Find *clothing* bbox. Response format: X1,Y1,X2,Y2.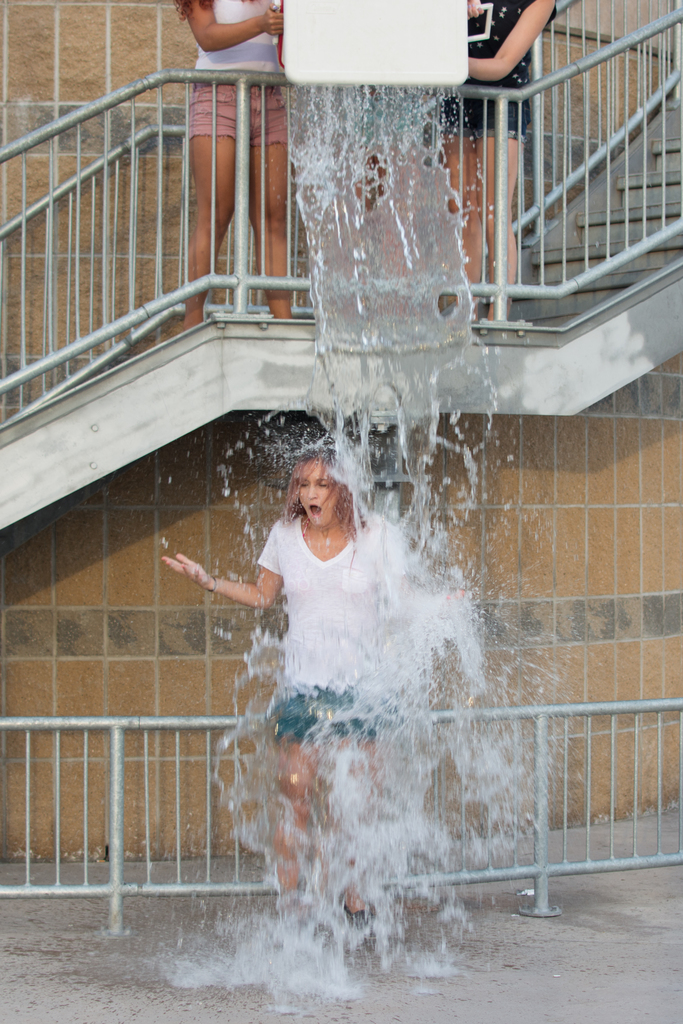
252,508,409,691.
